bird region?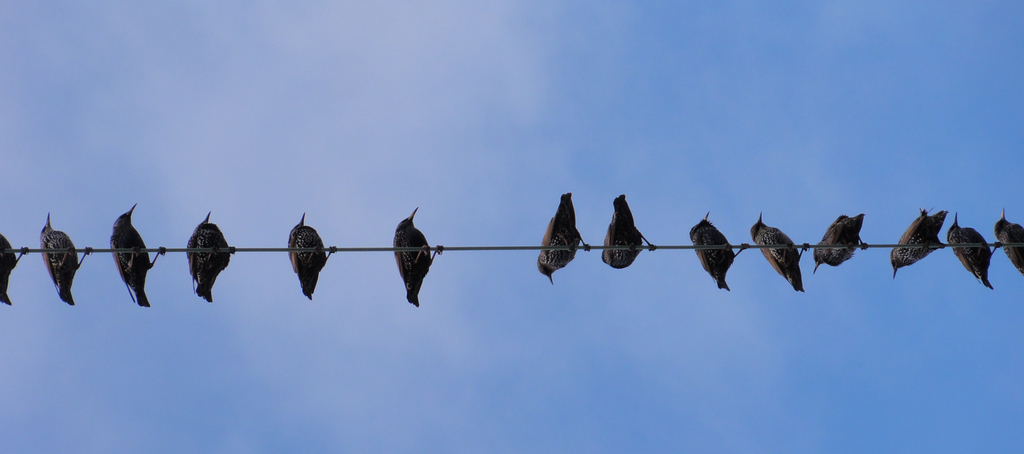
[888,199,948,282]
